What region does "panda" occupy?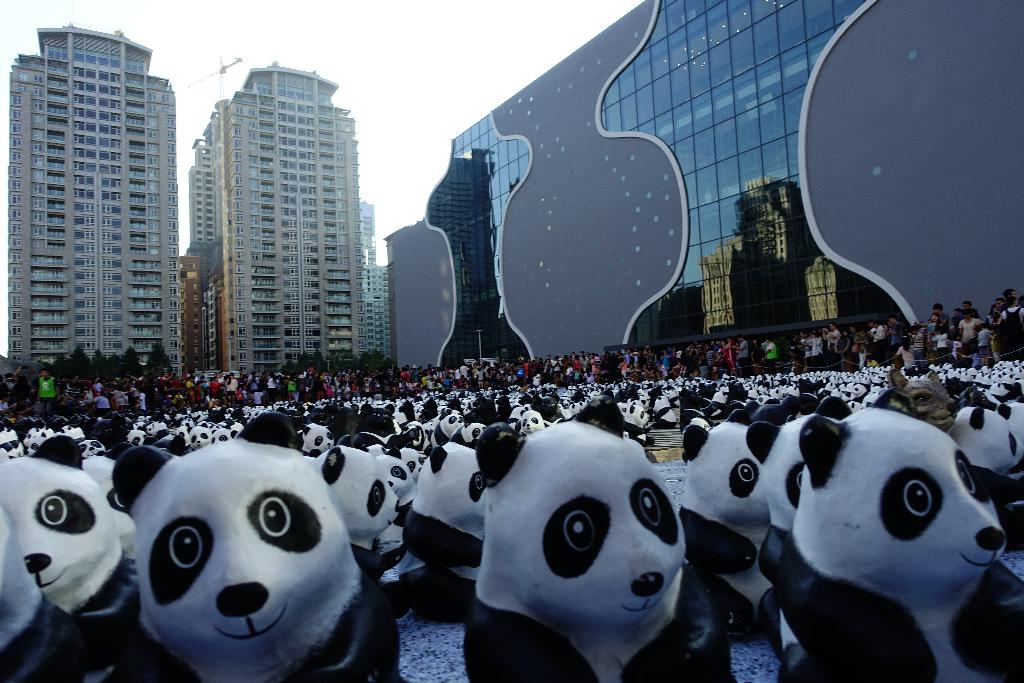
BBox(0, 434, 143, 682).
